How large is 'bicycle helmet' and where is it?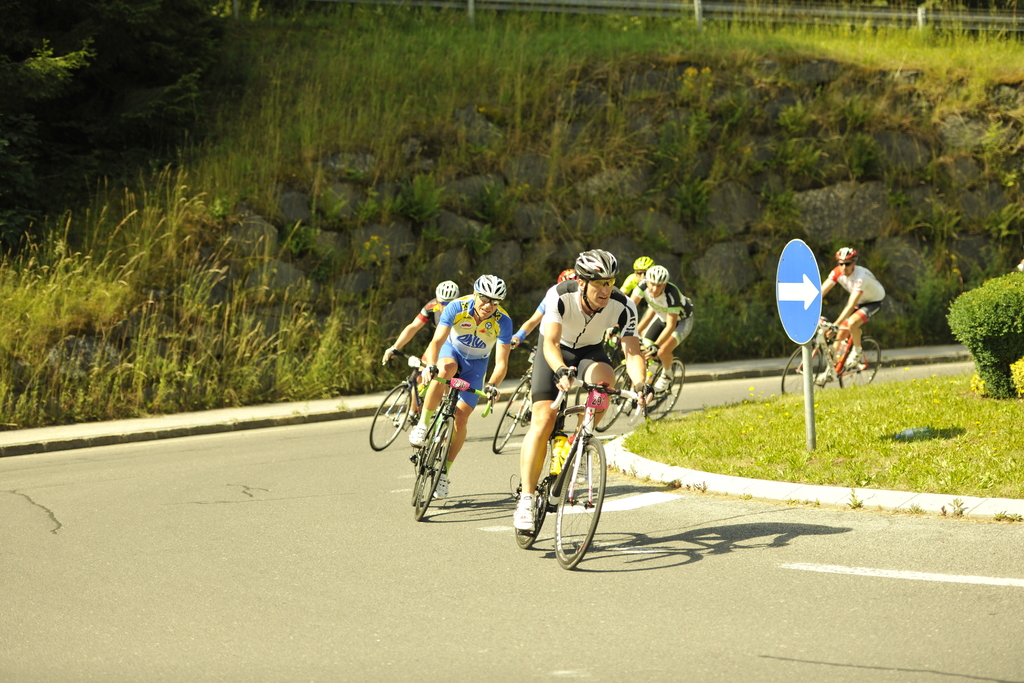
Bounding box: locate(476, 273, 500, 299).
